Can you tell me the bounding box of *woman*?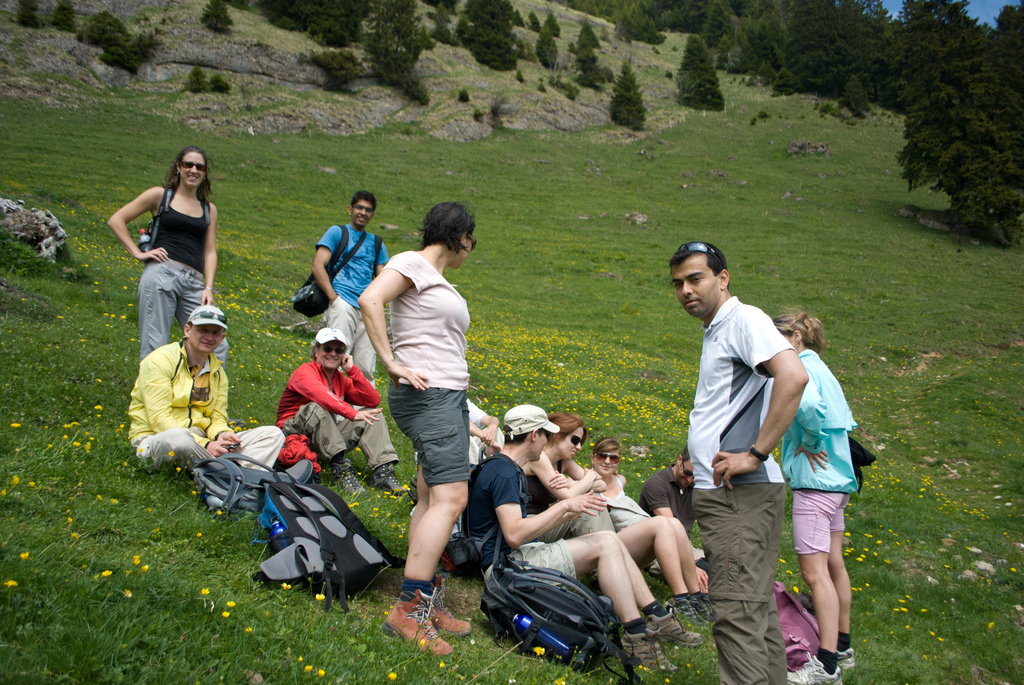
[x1=513, y1=412, x2=718, y2=635].
